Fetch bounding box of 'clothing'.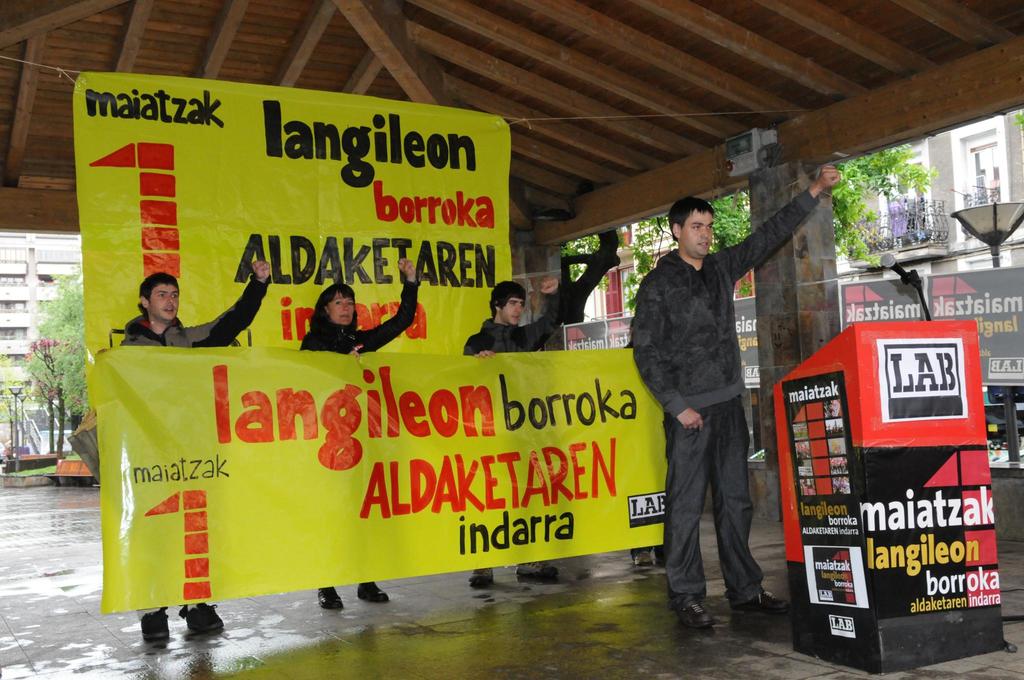
Bbox: 463, 241, 621, 352.
